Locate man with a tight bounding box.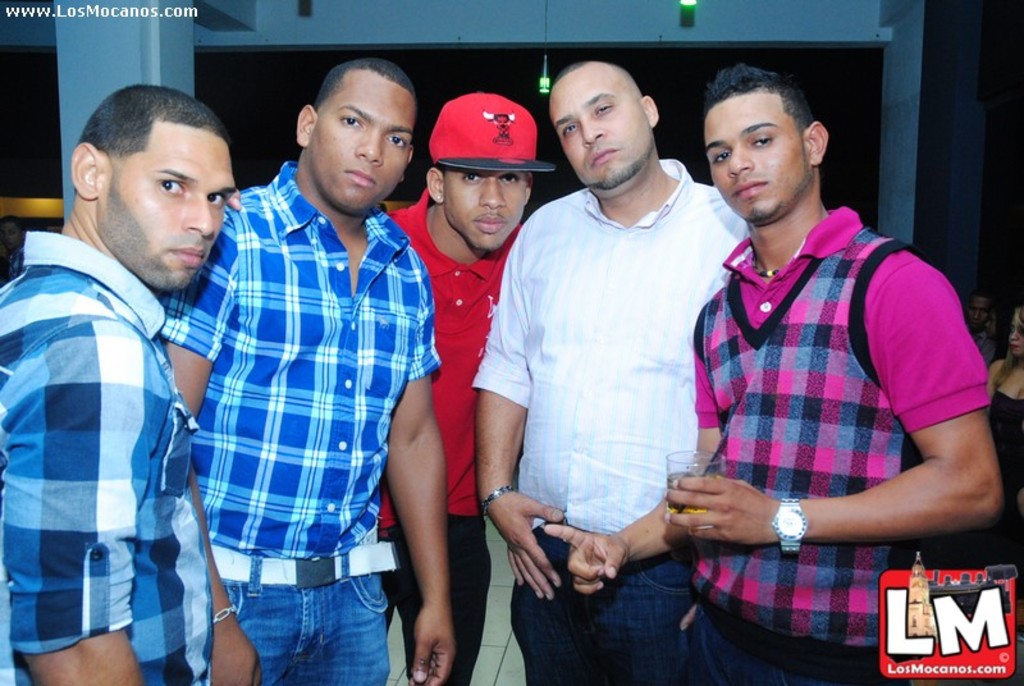
[x1=155, y1=56, x2=454, y2=685].
